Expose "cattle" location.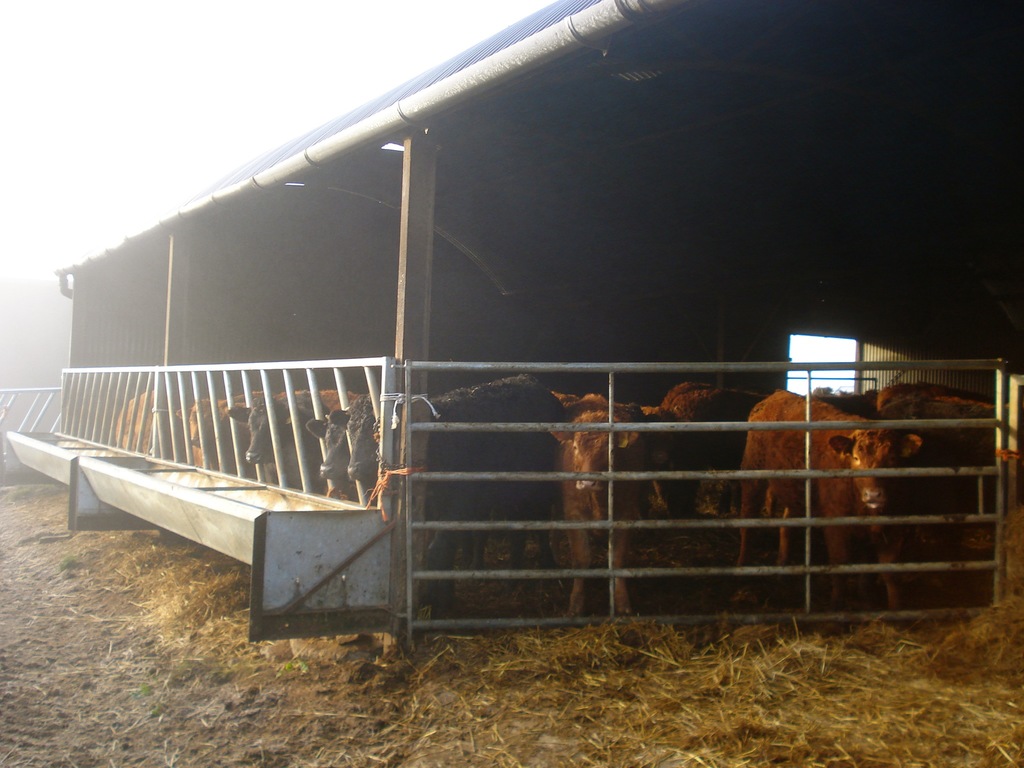
Exposed at {"left": 881, "top": 395, "right": 1005, "bottom": 516}.
